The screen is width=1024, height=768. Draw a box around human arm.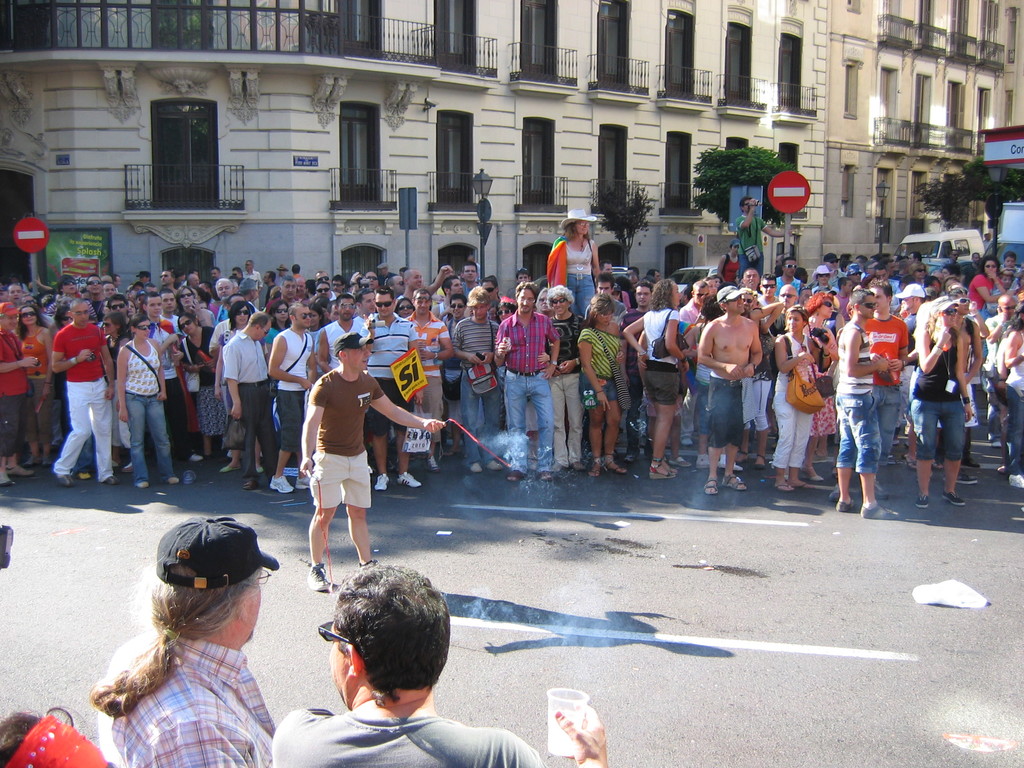
Rect(99, 326, 119, 402).
